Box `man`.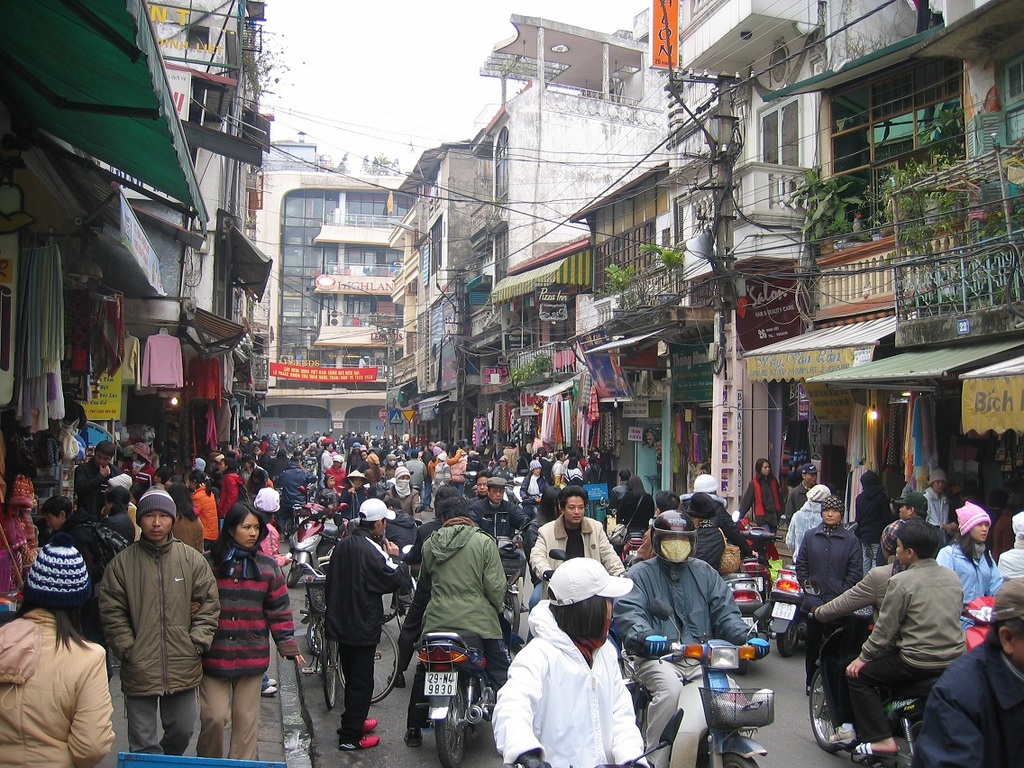
(x1=343, y1=434, x2=353, y2=462).
